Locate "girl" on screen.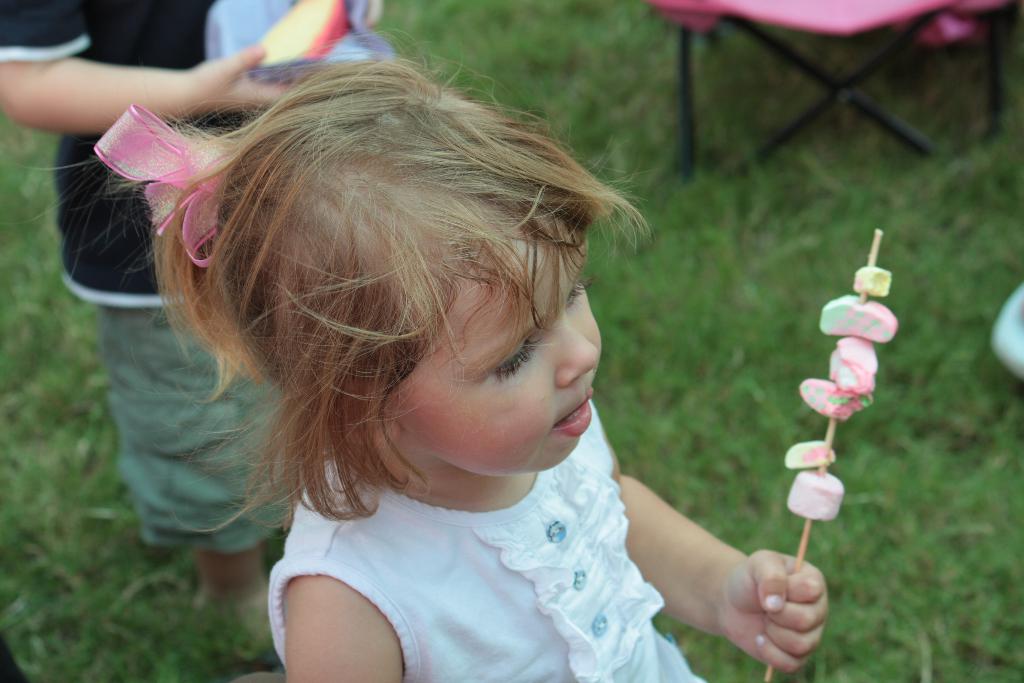
On screen at x1=0, y1=19, x2=831, y2=680.
